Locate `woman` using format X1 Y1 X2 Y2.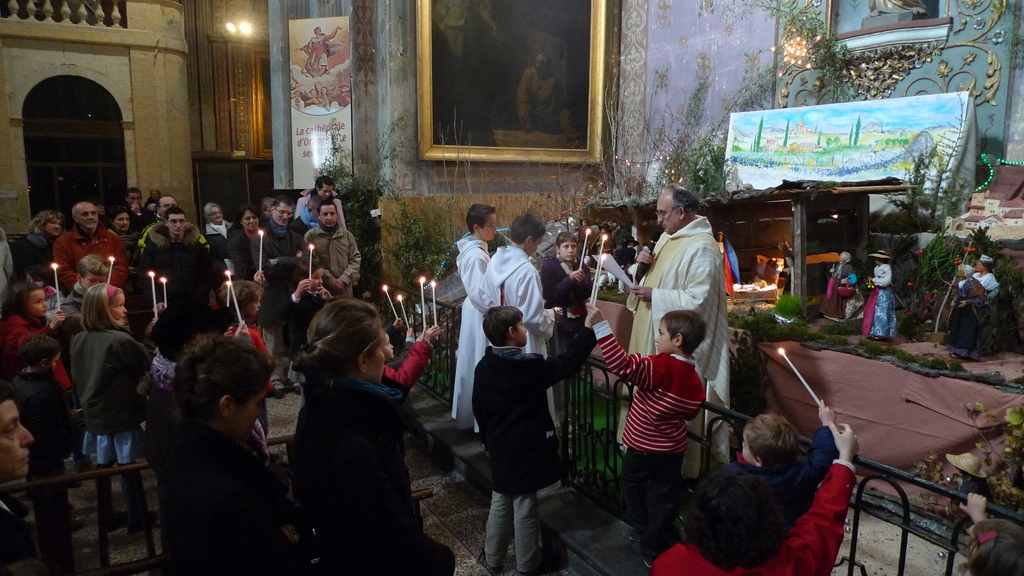
22 211 65 286.
